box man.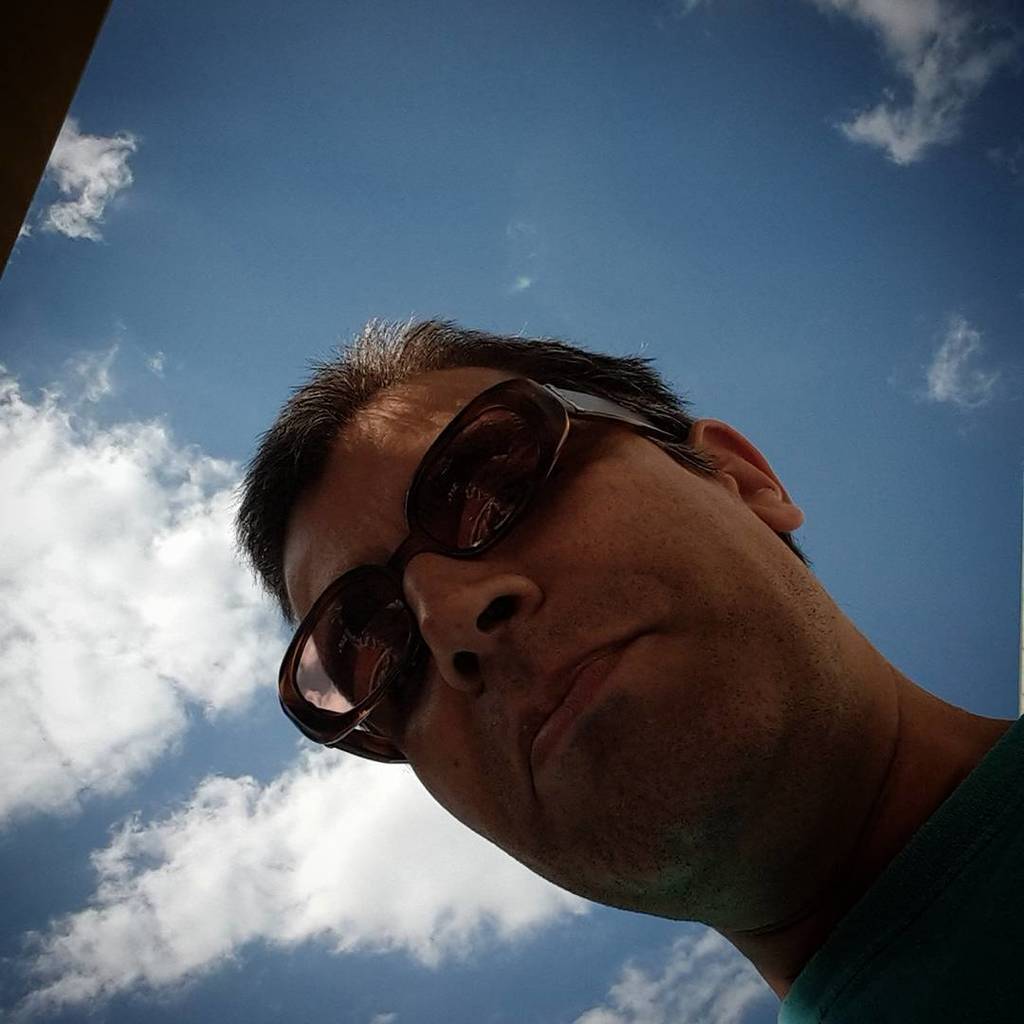
155,281,1023,1023.
